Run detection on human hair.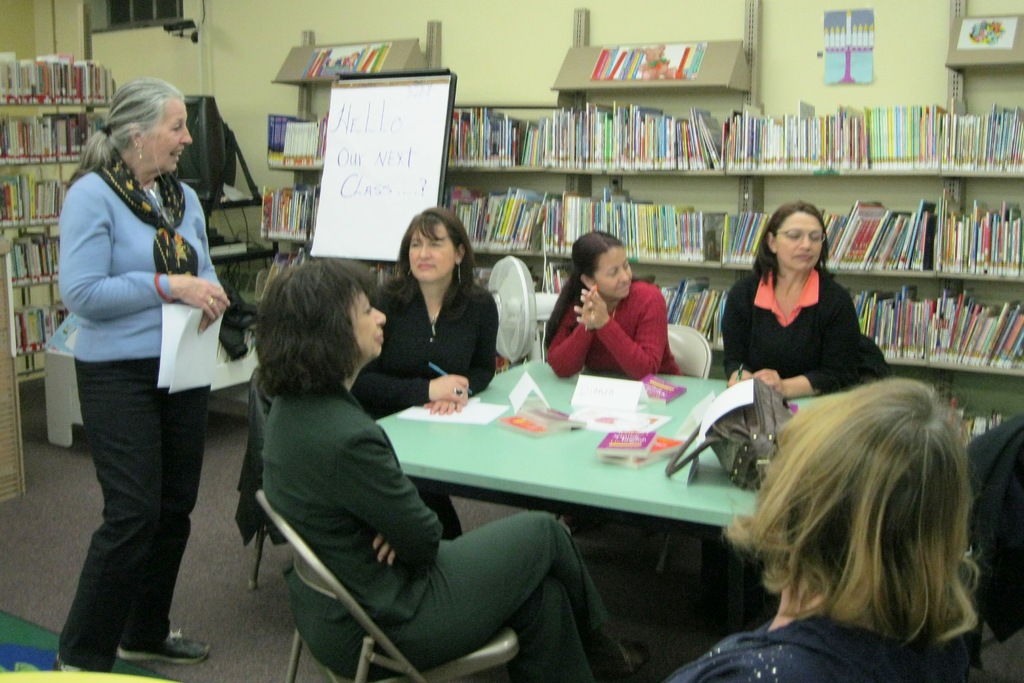
Result: x1=711, y1=358, x2=995, y2=676.
